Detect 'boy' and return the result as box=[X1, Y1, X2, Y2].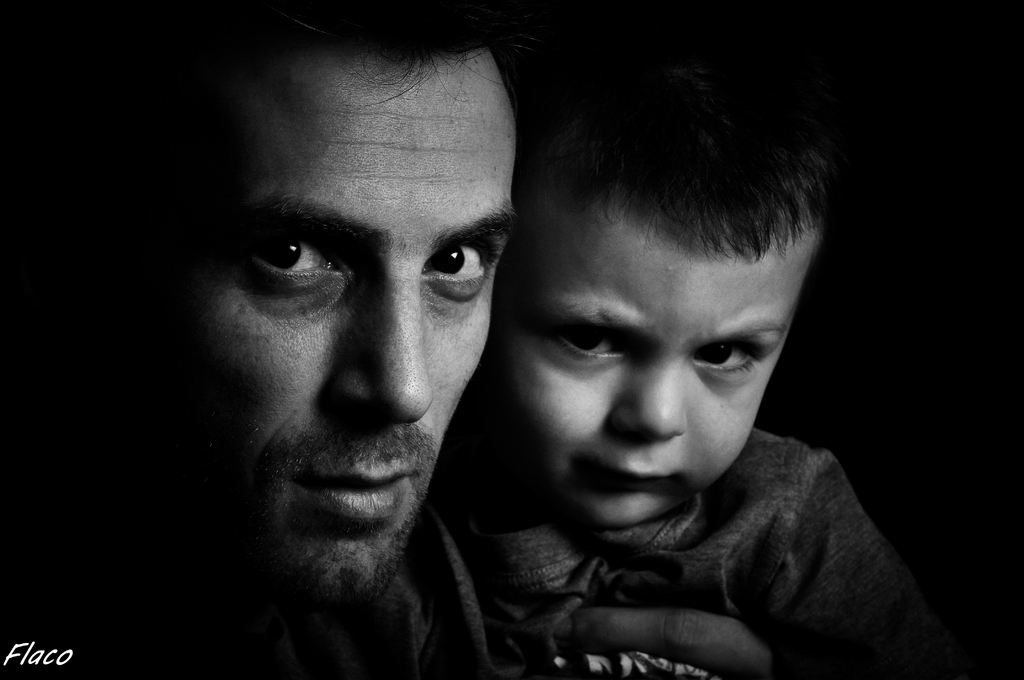
box=[434, 56, 1021, 679].
